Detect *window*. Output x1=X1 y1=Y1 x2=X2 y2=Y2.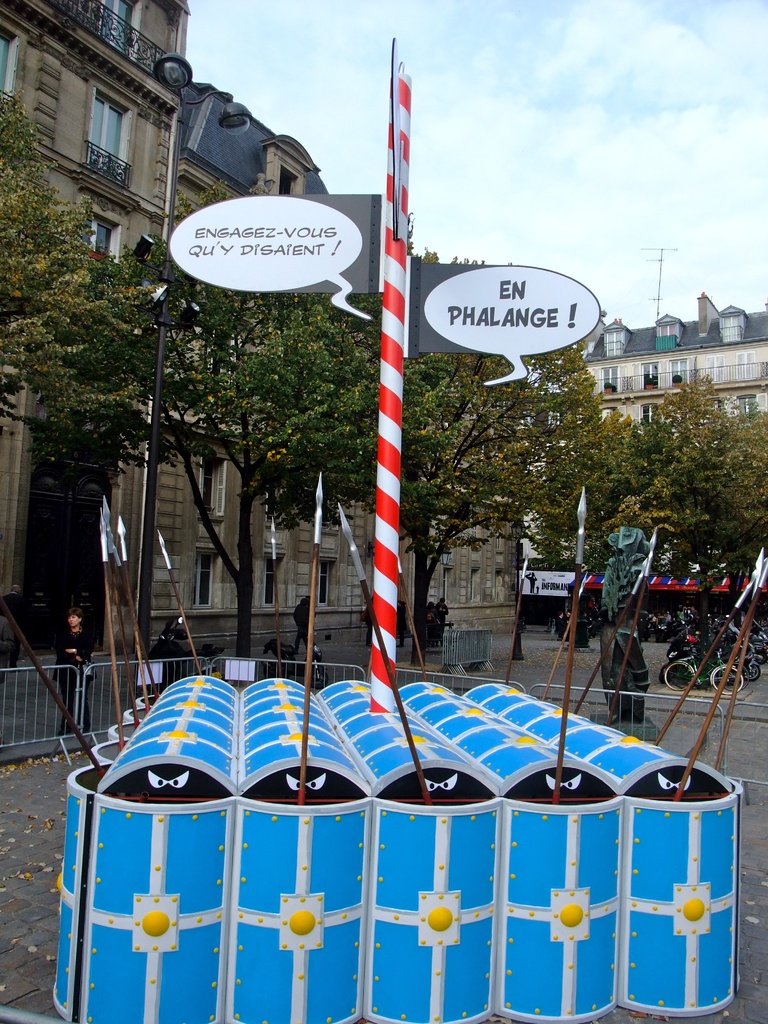
x1=471 y1=511 x2=481 y2=548.
